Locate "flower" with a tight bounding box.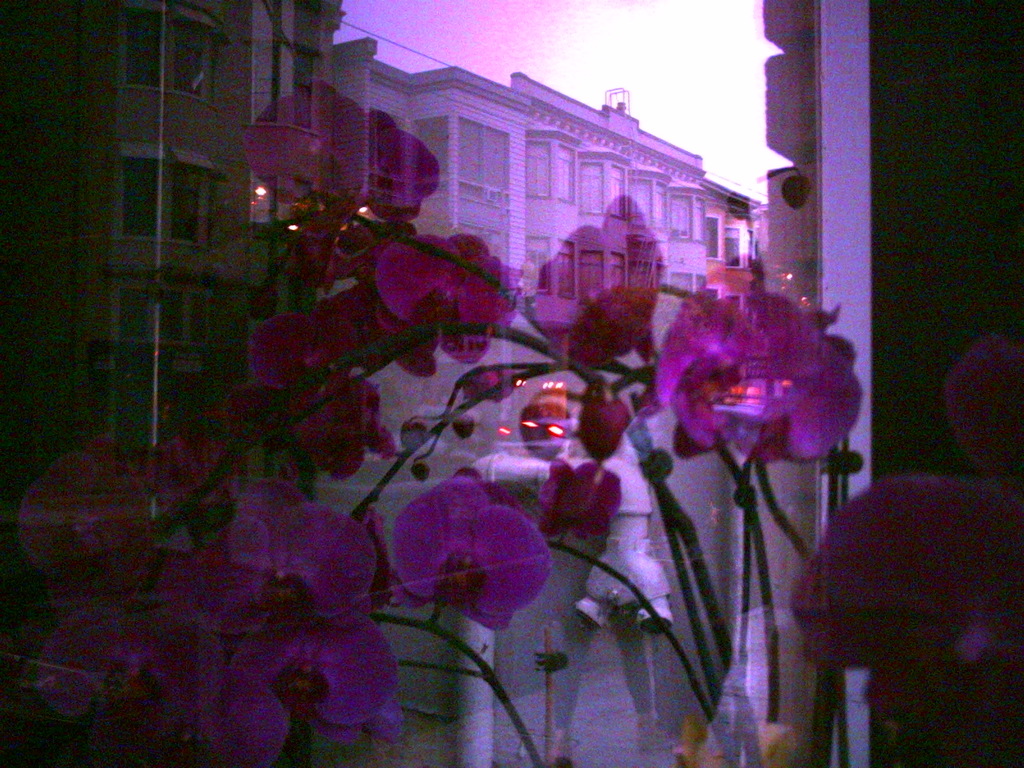
[384,481,550,636].
